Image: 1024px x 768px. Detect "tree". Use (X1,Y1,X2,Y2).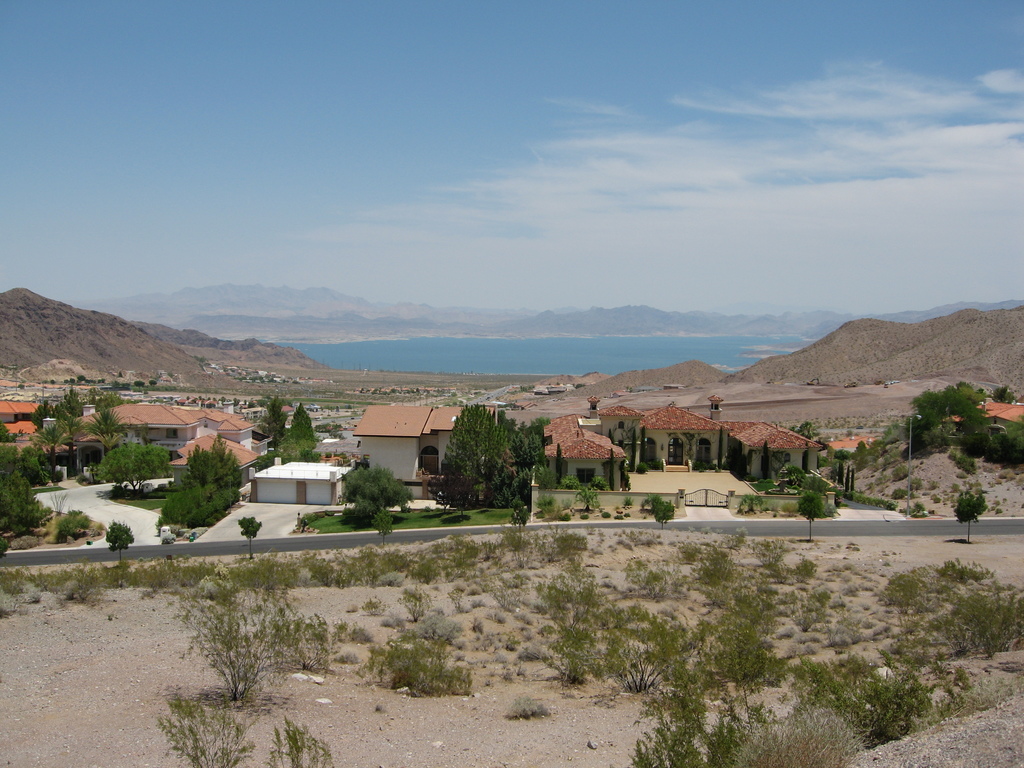
(442,406,538,503).
